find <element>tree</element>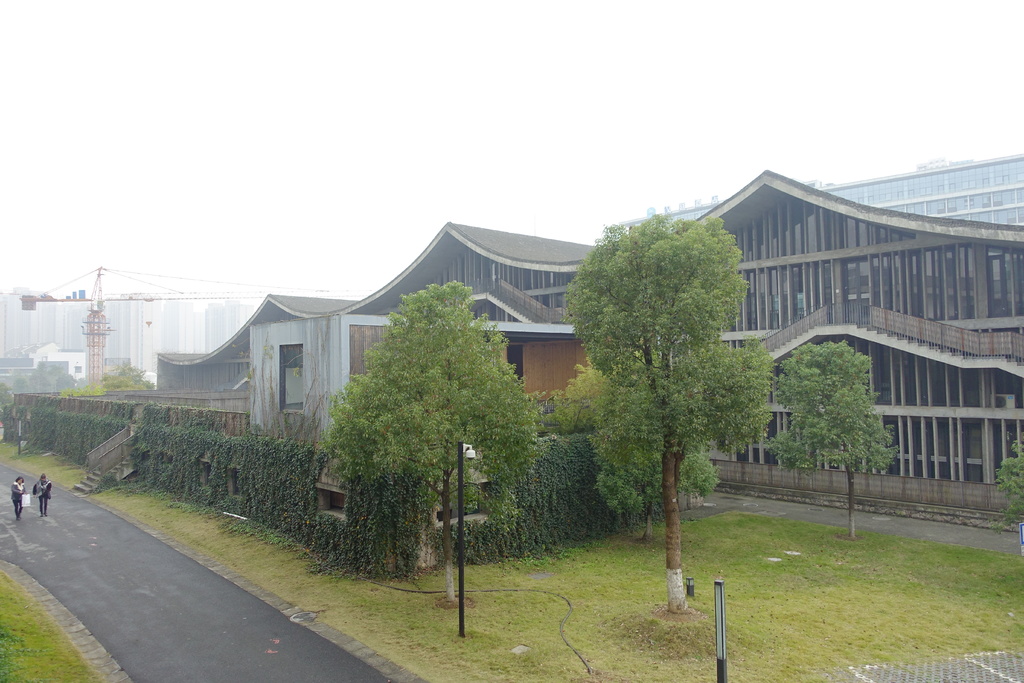
bbox=[550, 357, 630, 445]
